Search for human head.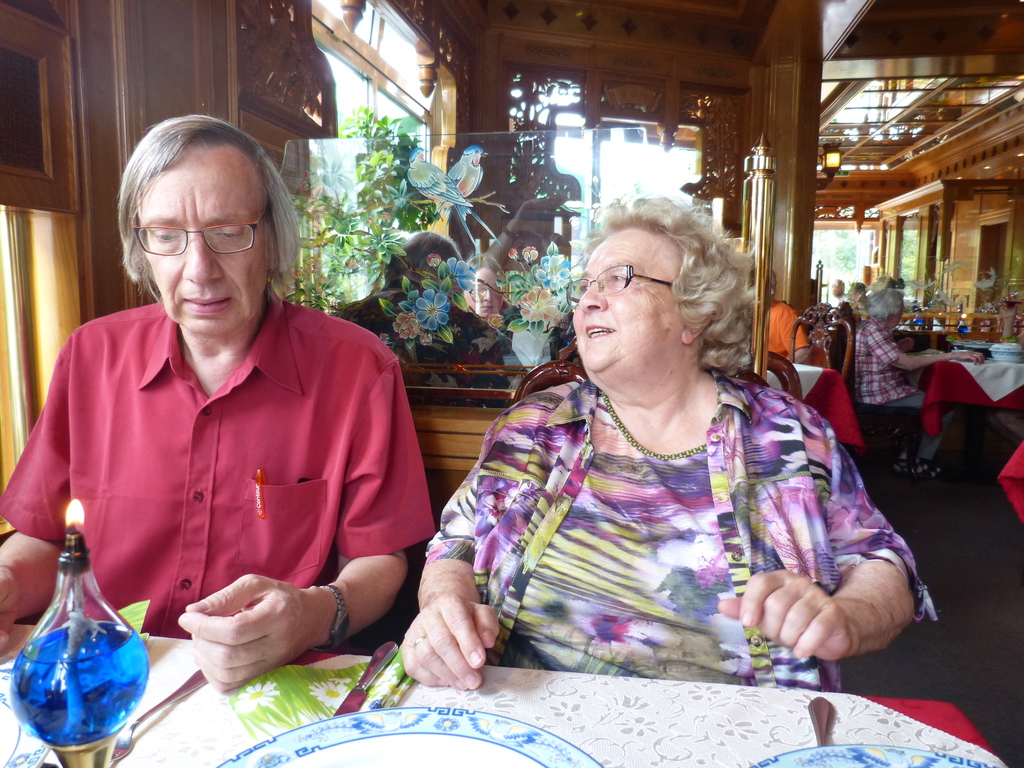
Found at select_region(381, 227, 461, 285).
